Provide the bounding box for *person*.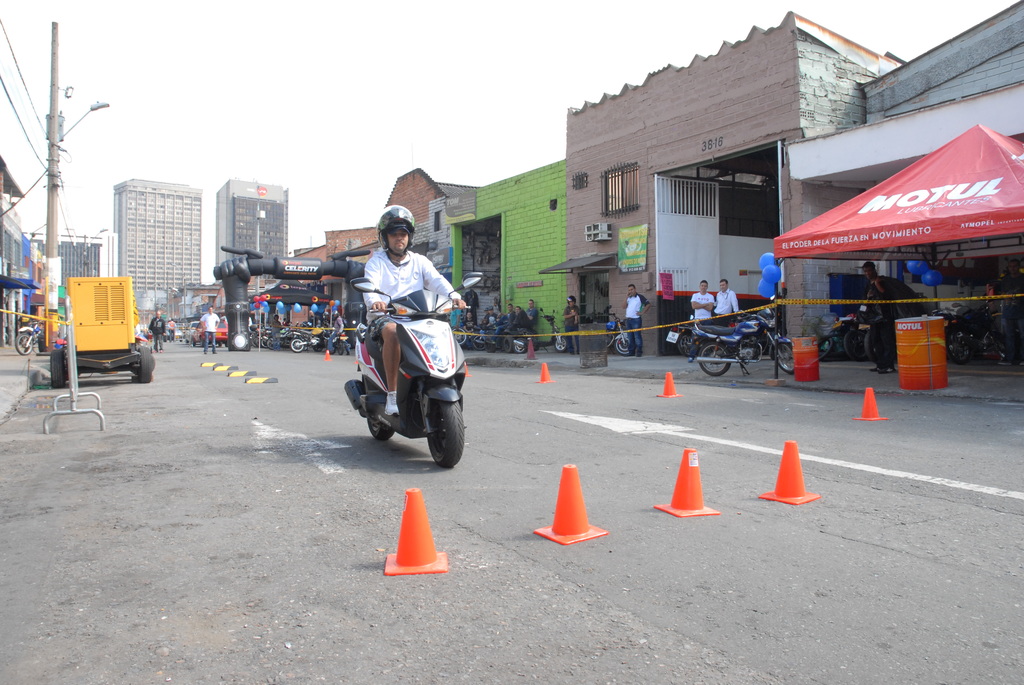
[left=362, top=225, right=467, bottom=416].
